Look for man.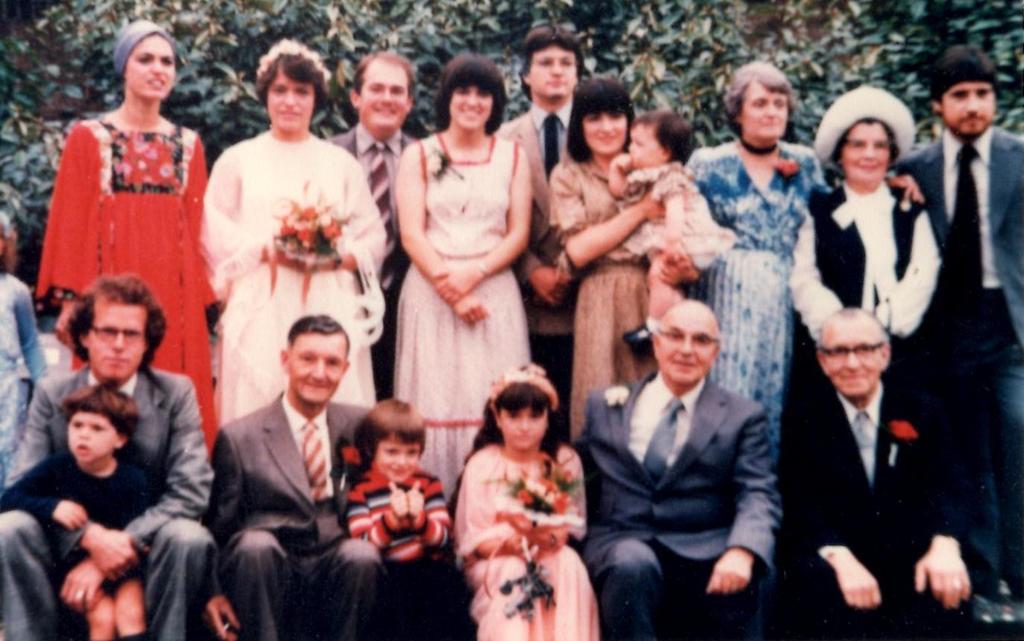
Found: {"left": 784, "top": 302, "right": 984, "bottom": 640}.
